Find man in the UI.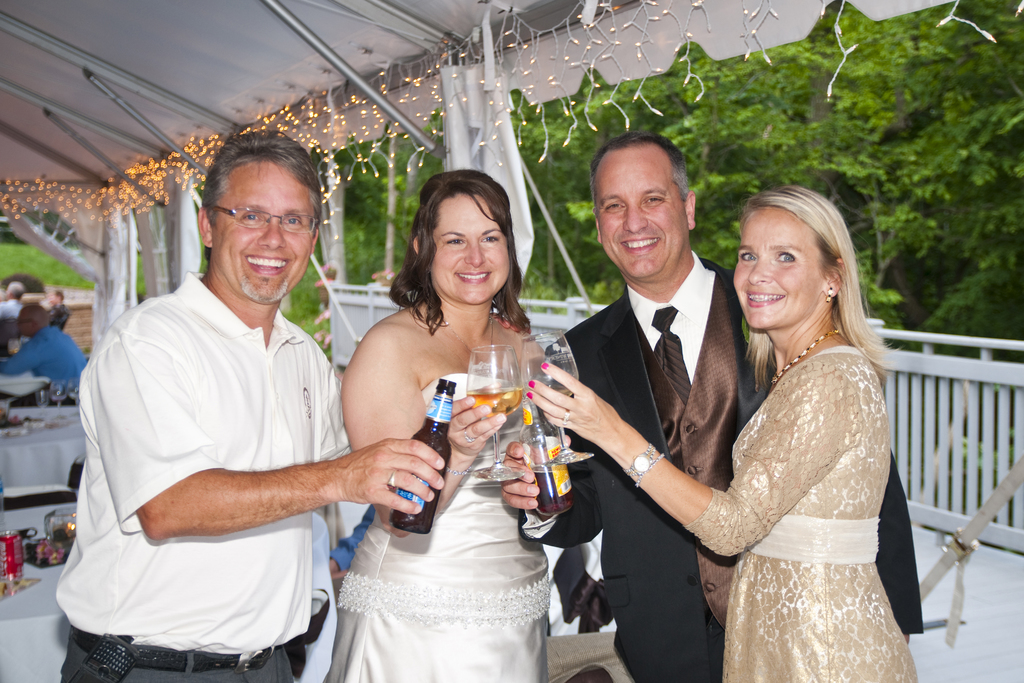
UI element at detection(543, 131, 924, 682).
